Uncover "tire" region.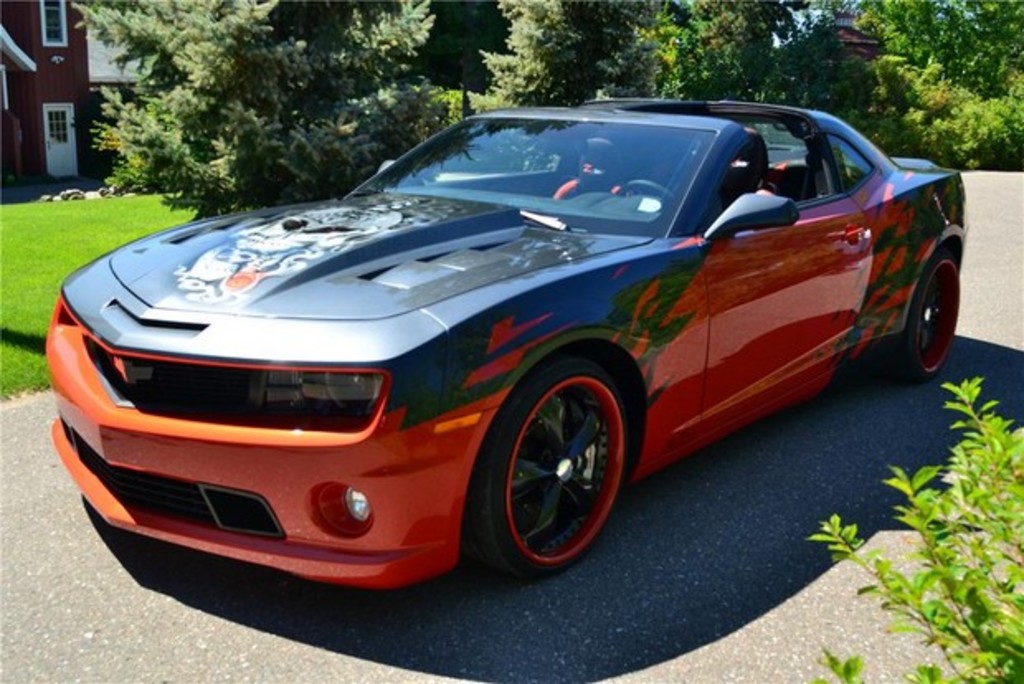
Uncovered: rect(476, 359, 634, 578).
